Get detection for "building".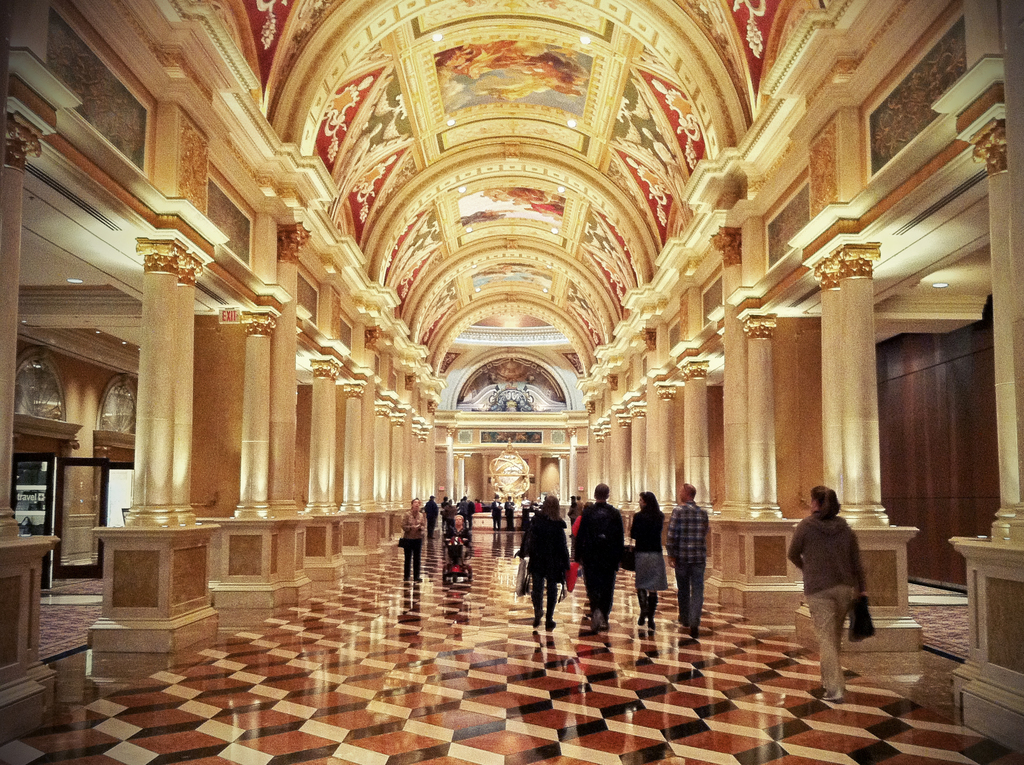
Detection: 0, 0, 1023, 764.
